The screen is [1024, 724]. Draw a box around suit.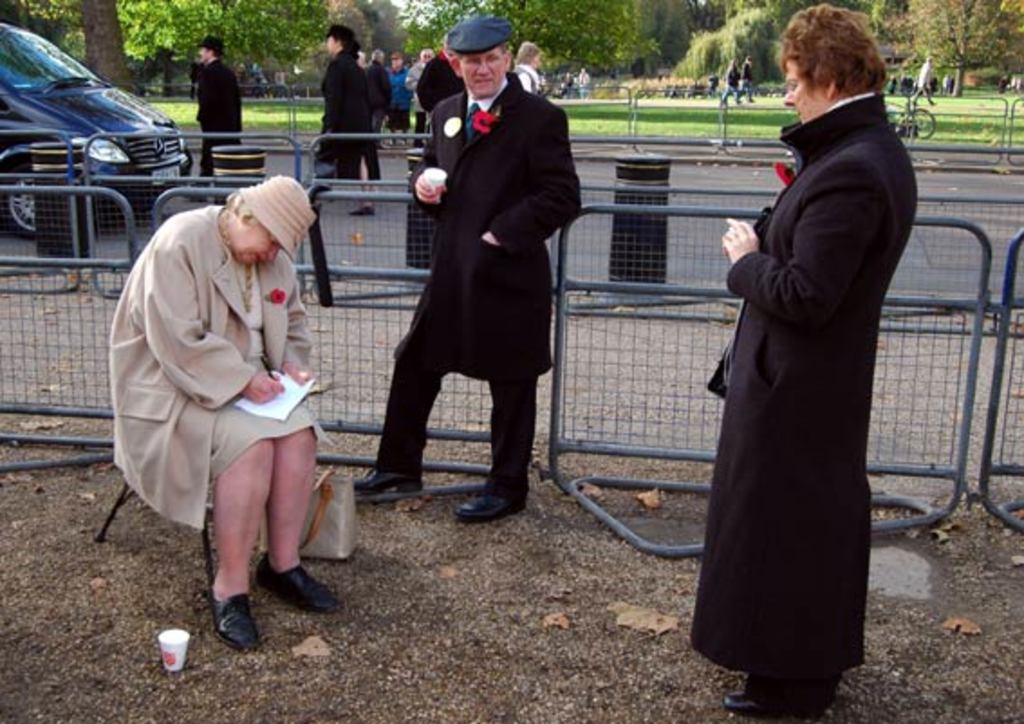
x1=694 y1=40 x2=912 y2=704.
